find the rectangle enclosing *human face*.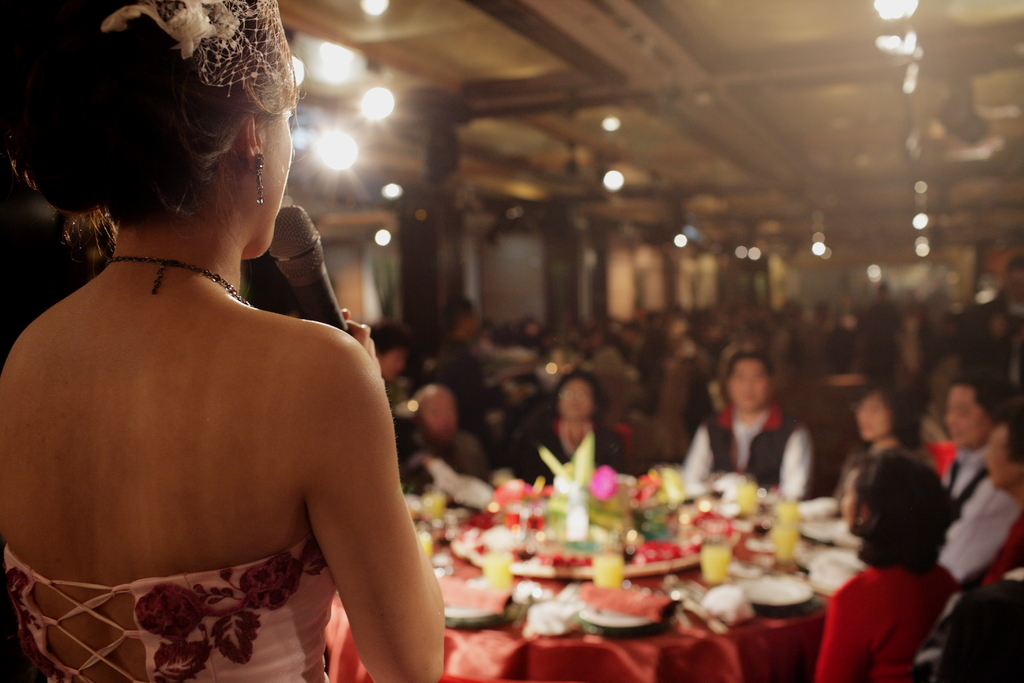
crop(253, 88, 303, 256).
